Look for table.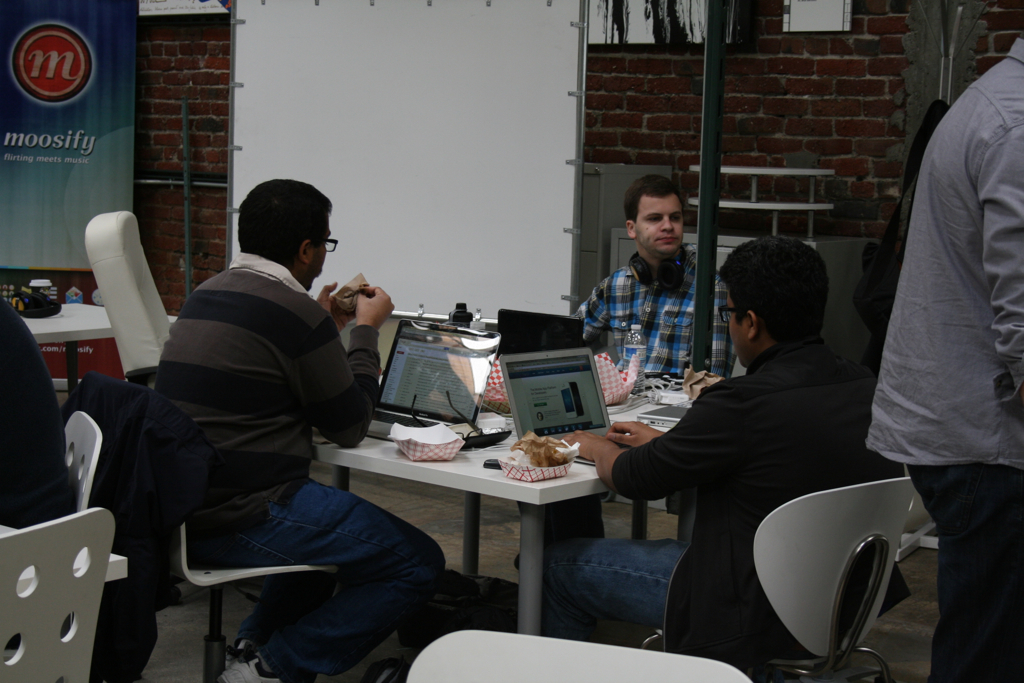
Found: x1=303, y1=381, x2=704, y2=639.
